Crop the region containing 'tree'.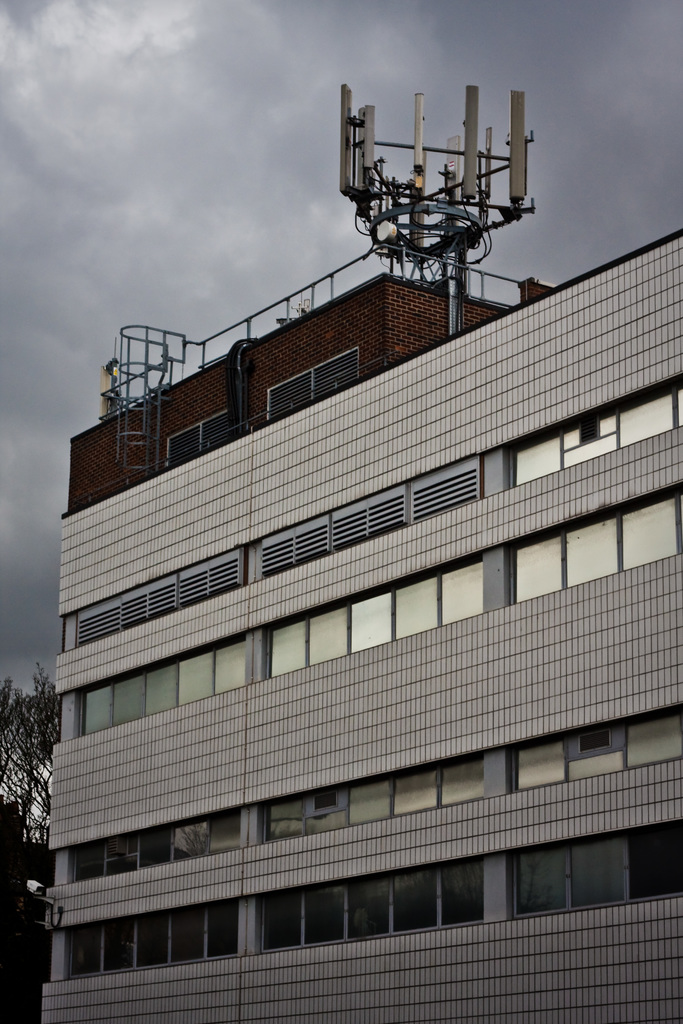
Crop region: 0 665 62 842.
